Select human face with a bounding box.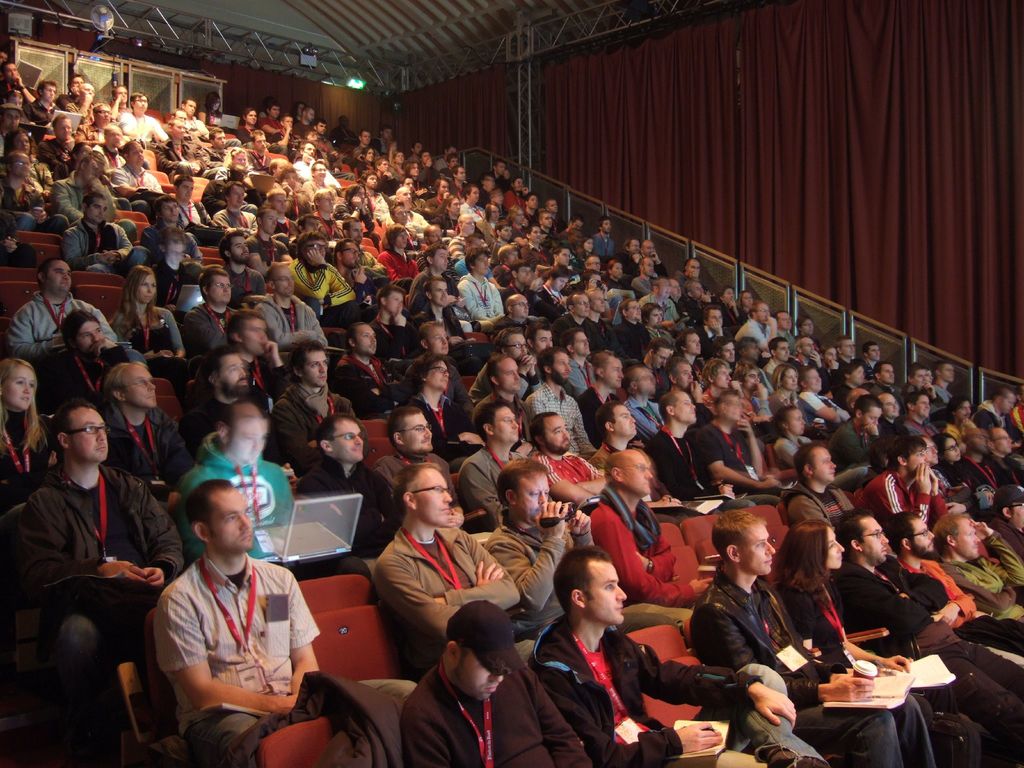
l=686, t=335, r=698, b=355.
